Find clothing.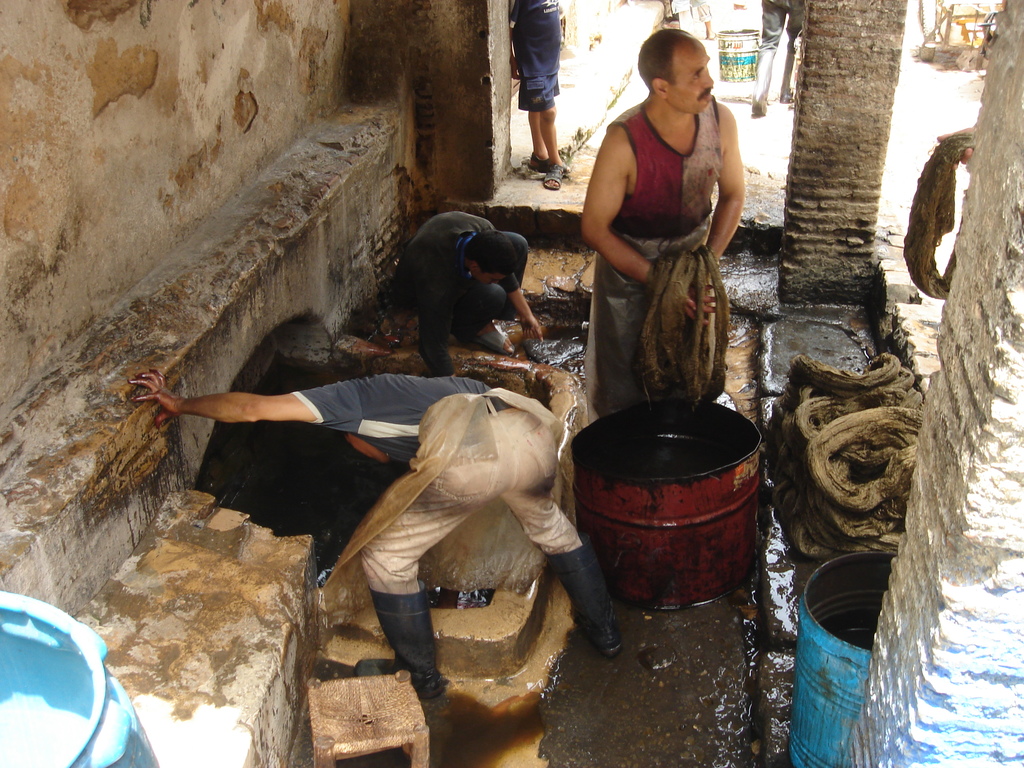
x1=591 y1=76 x2=742 y2=412.
